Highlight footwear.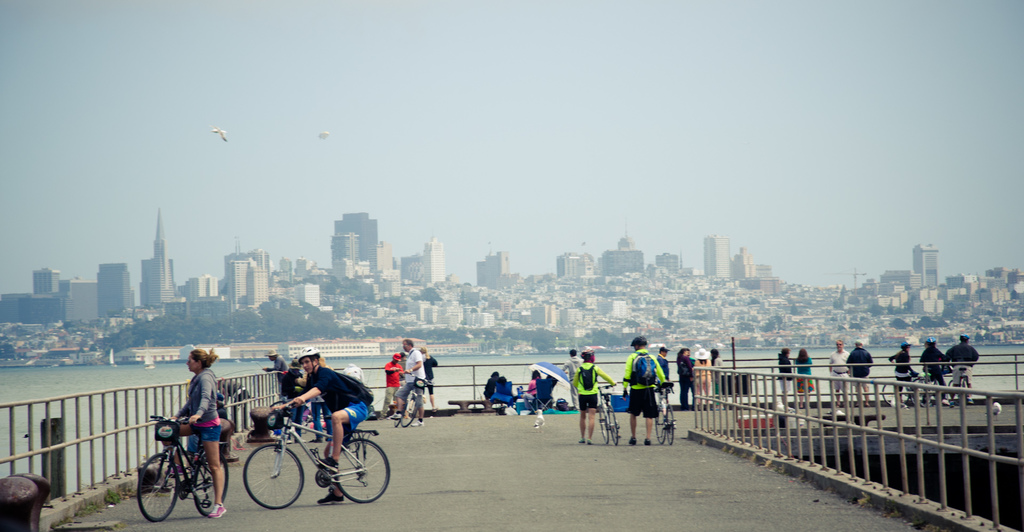
Highlighted region: [644,439,650,447].
